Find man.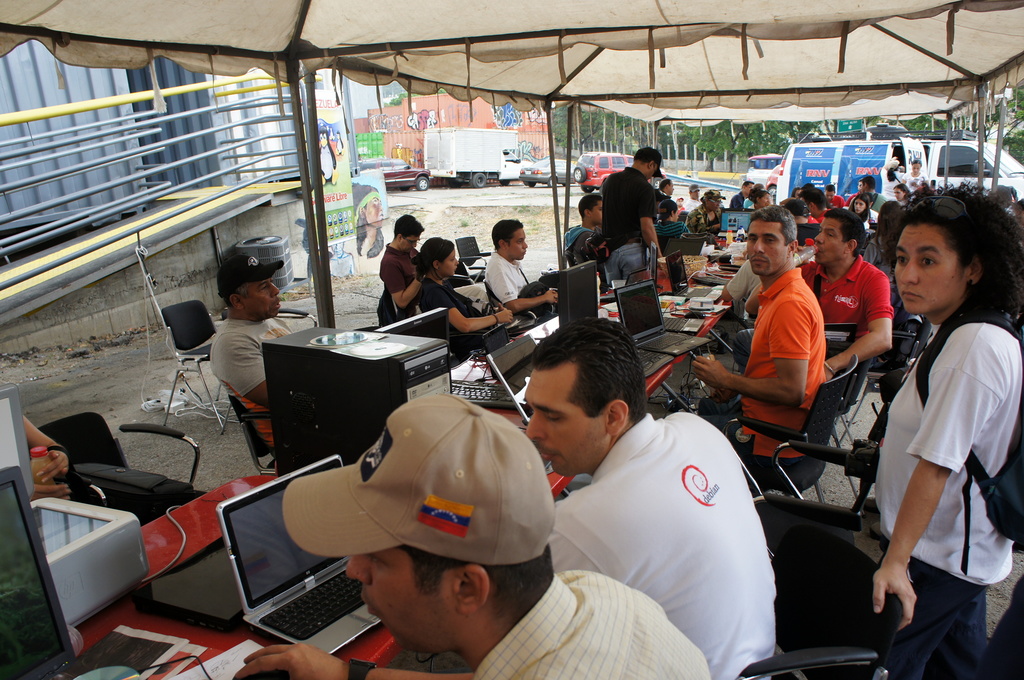
[x1=687, y1=207, x2=836, y2=452].
